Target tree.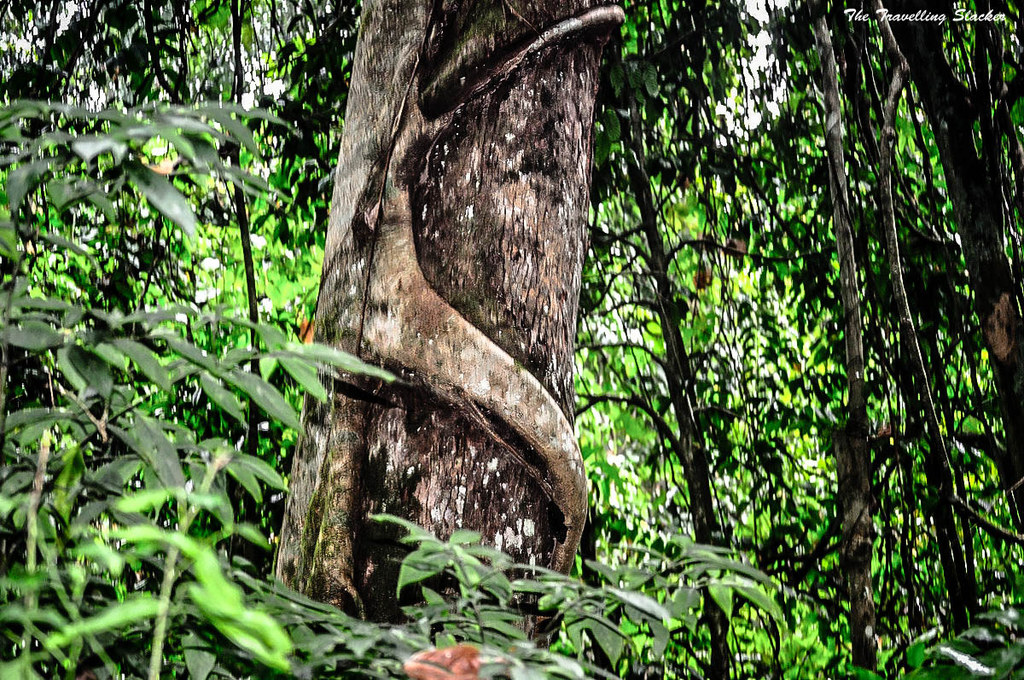
Target region: [x1=228, y1=0, x2=668, y2=619].
